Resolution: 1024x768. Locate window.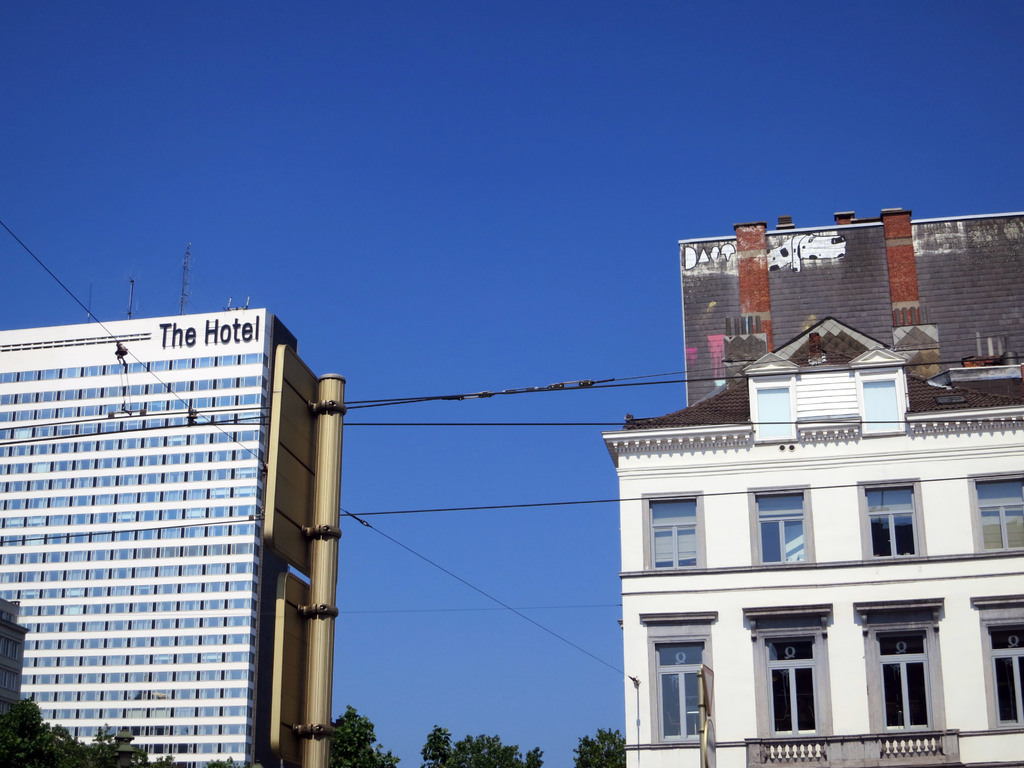
(748, 485, 821, 569).
